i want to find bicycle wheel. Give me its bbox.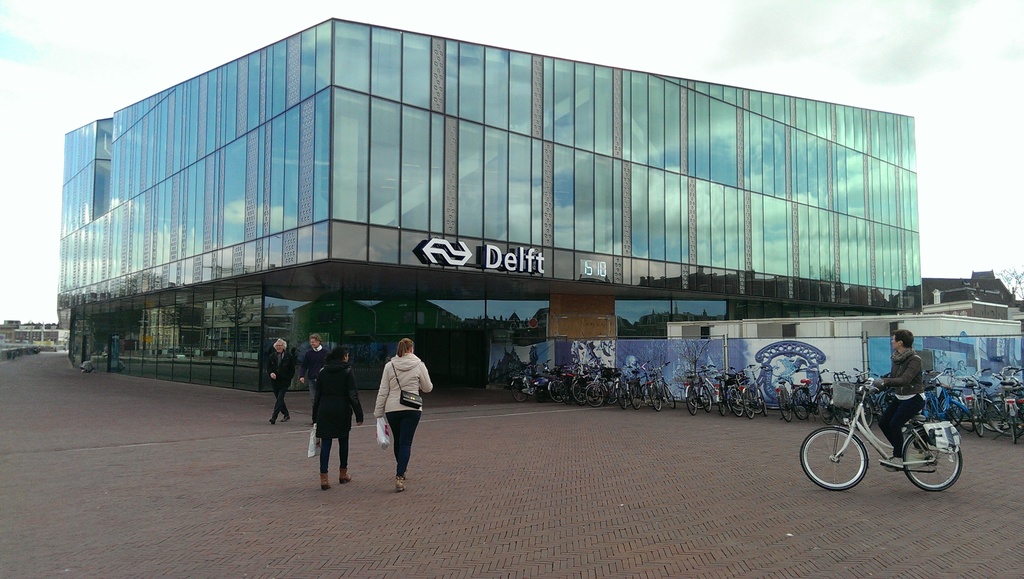
801:423:871:492.
